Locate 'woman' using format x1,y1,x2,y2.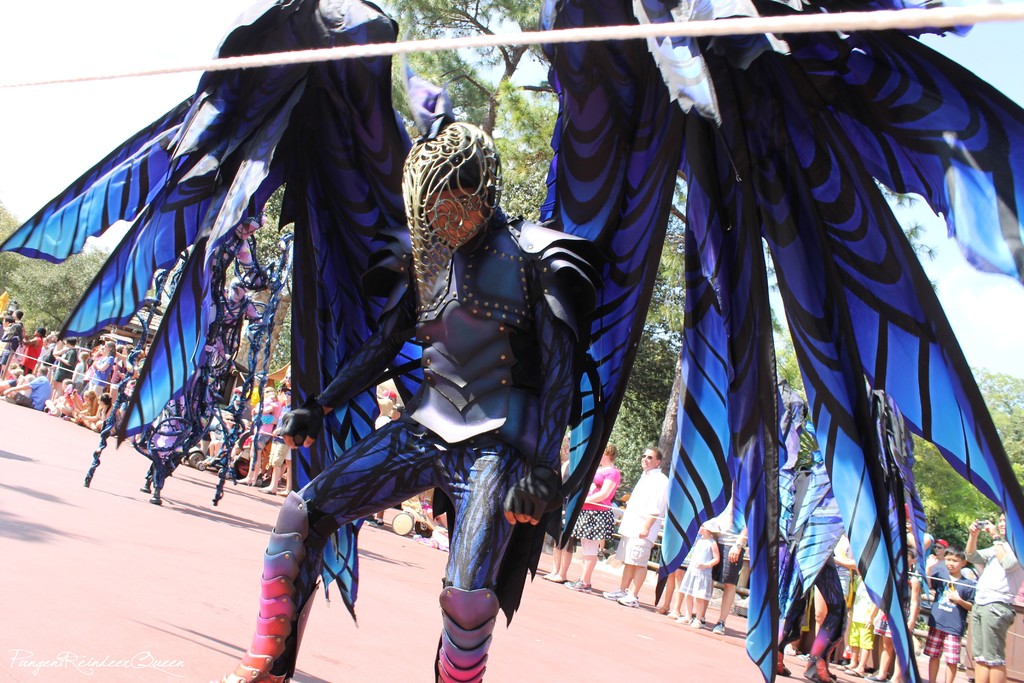
561,438,623,596.
